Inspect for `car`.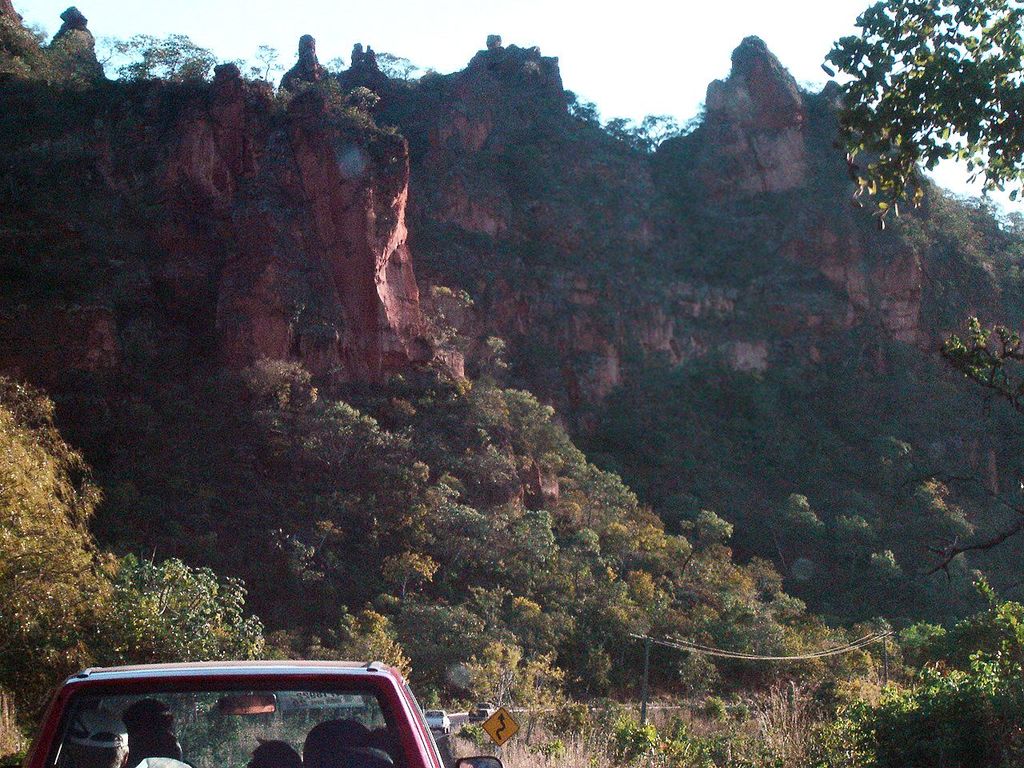
Inspection: <bbox>25, 659, 418, 767</bbox>.
